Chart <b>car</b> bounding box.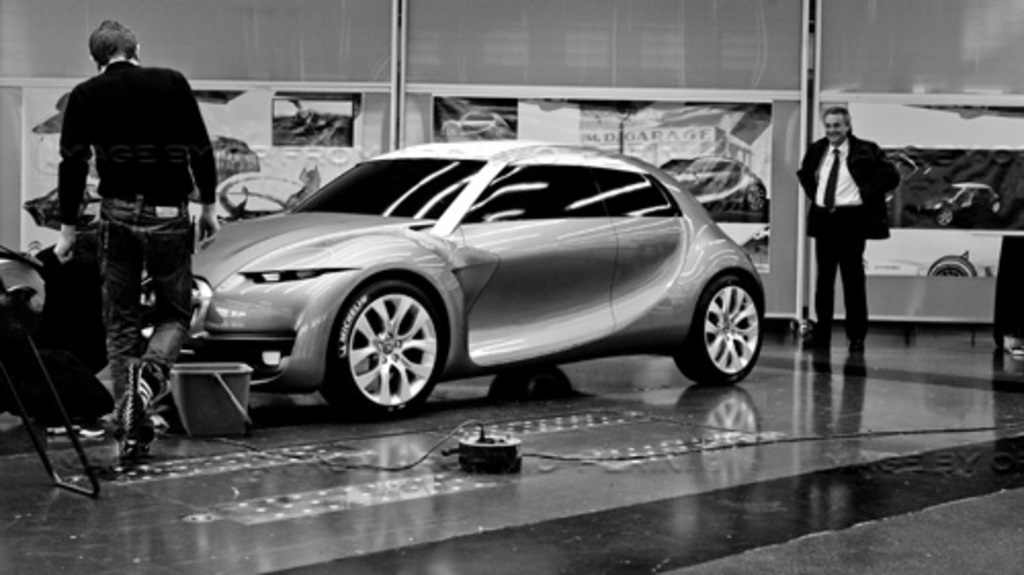
Charted: <box>440,108,510,139</box>.
